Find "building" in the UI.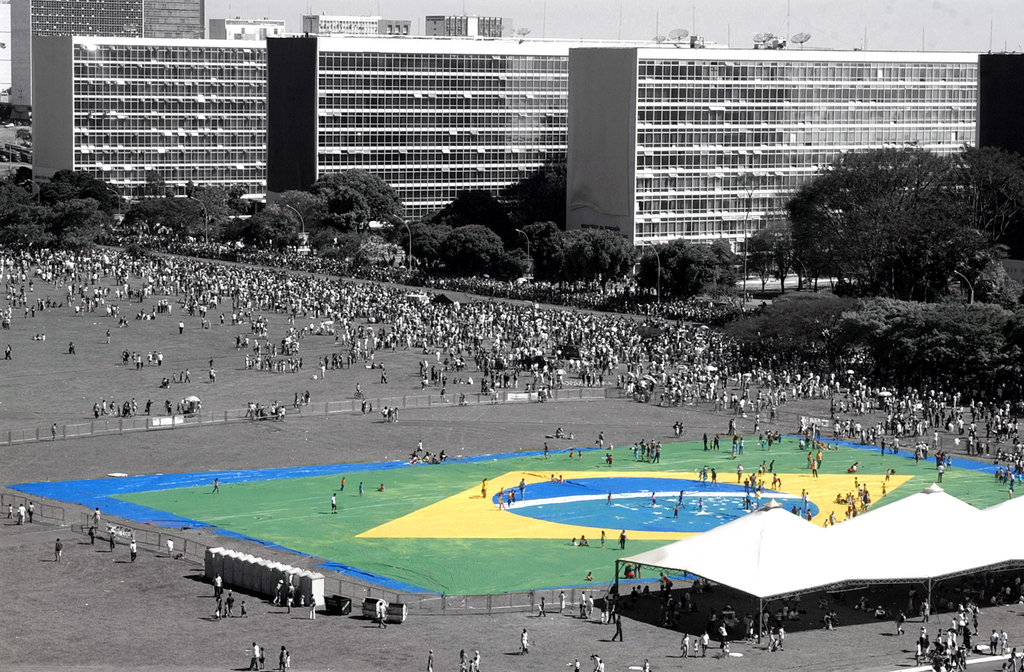
UI element at [563, 48, 1002, 276].
